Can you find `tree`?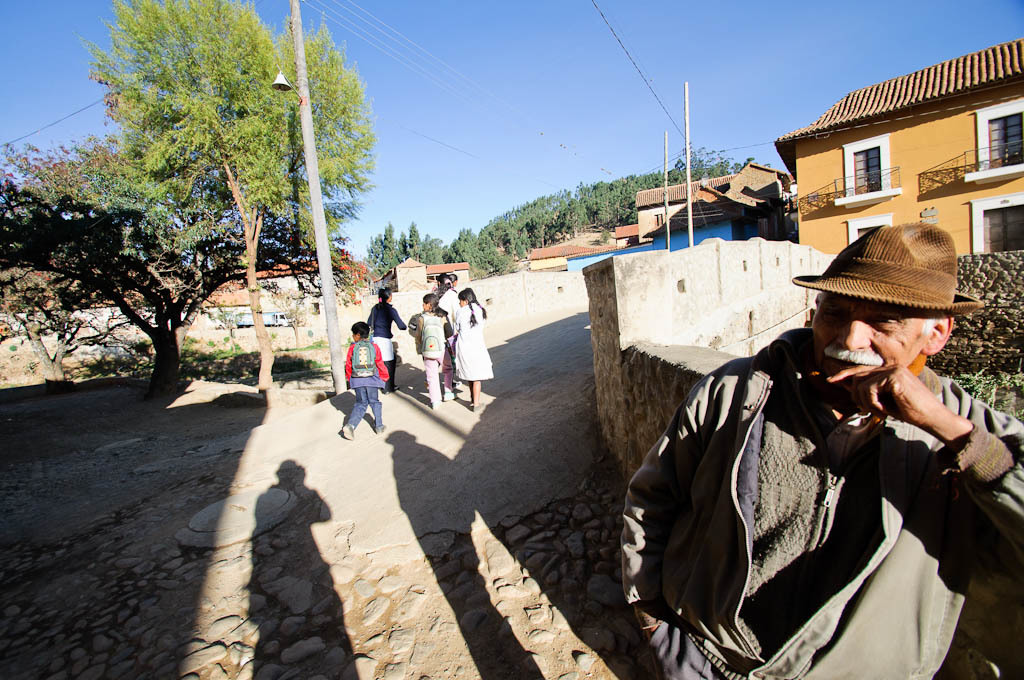
Yes, bounding box: 405/219/419/254.
